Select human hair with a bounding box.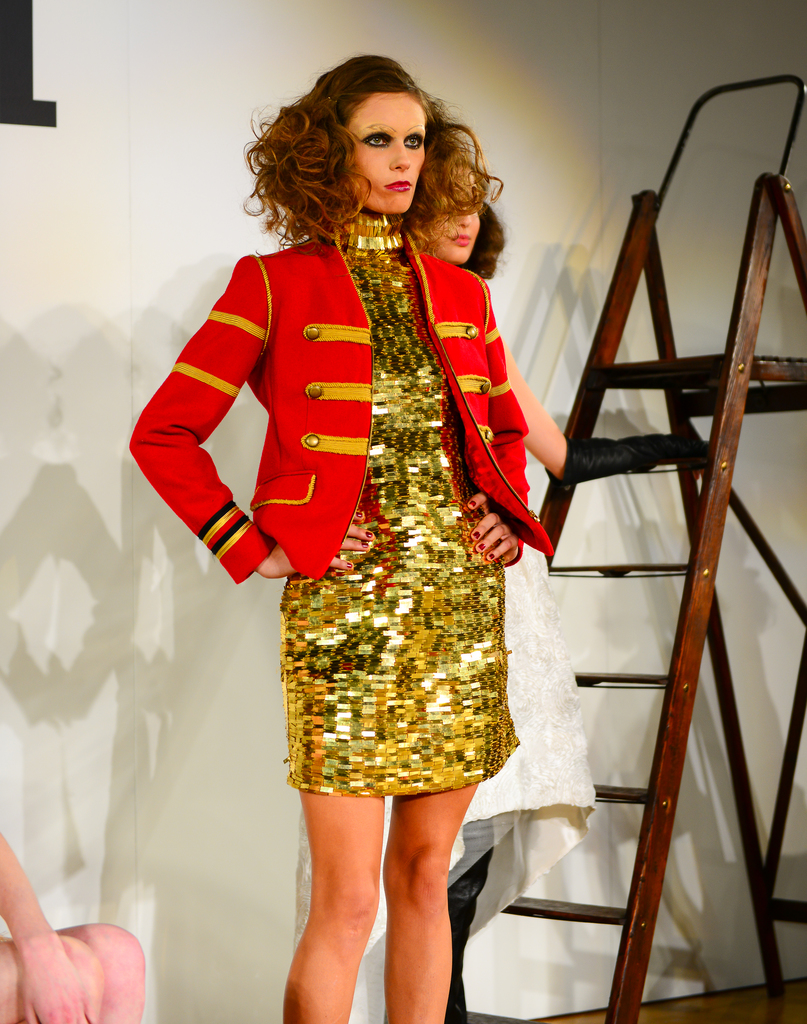
detection(468, 204, 506, 285).
